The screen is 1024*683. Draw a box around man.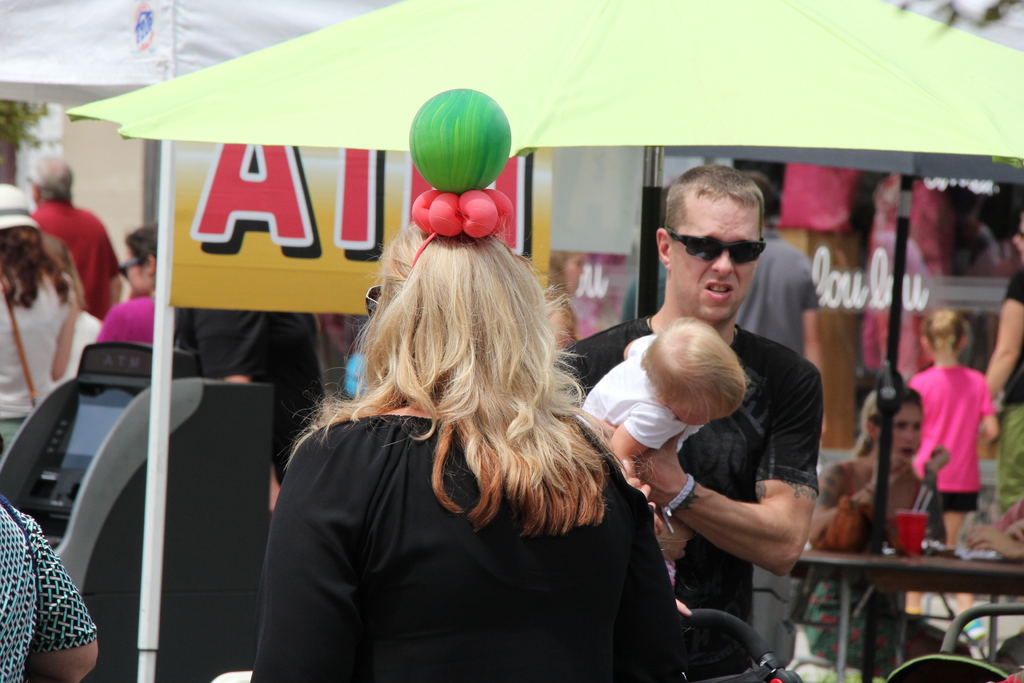
detection(554, 163, 824, 680).
